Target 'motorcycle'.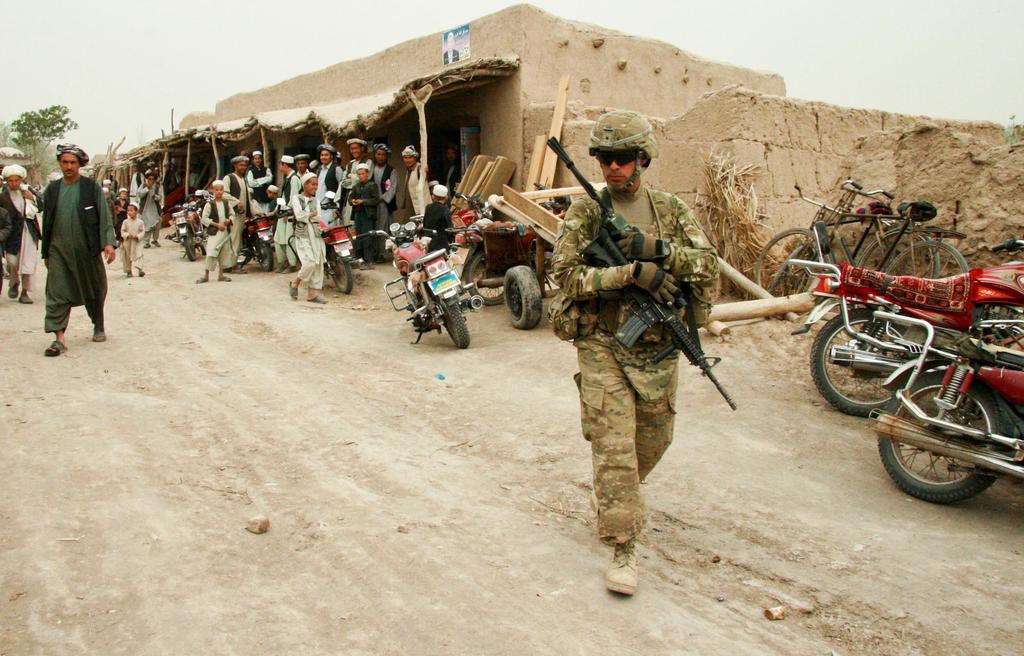
Target region: {"left": 170, "top": 198, "right": 202, "bottom": 263}.
